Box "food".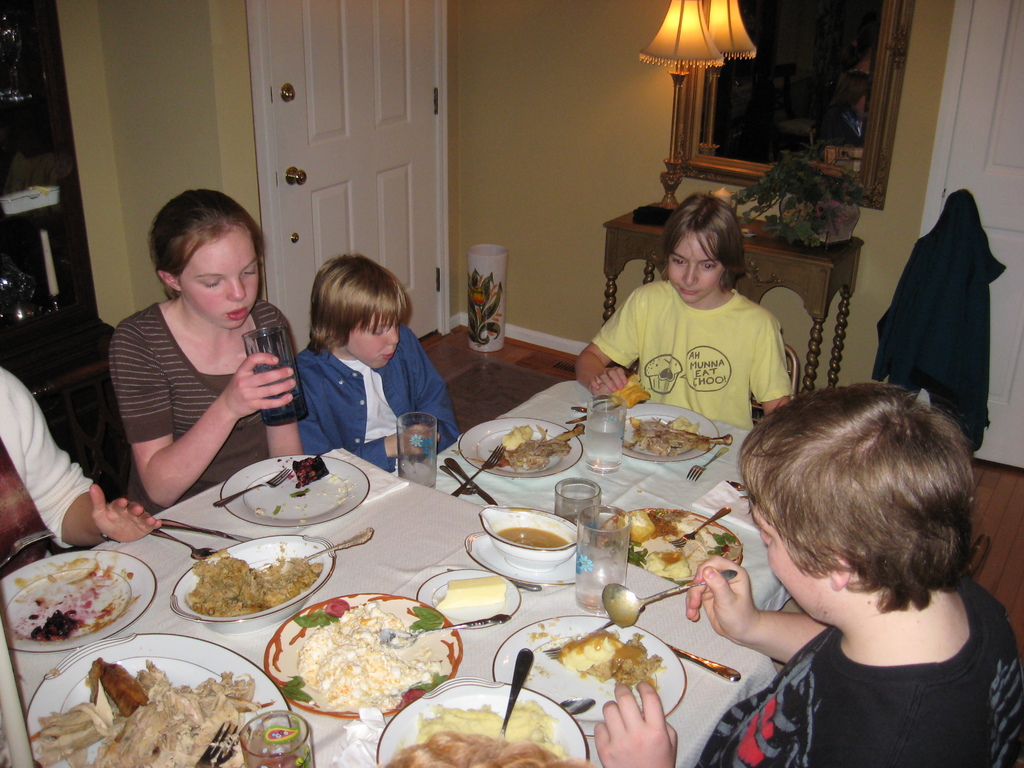
(382,725,594,767).
